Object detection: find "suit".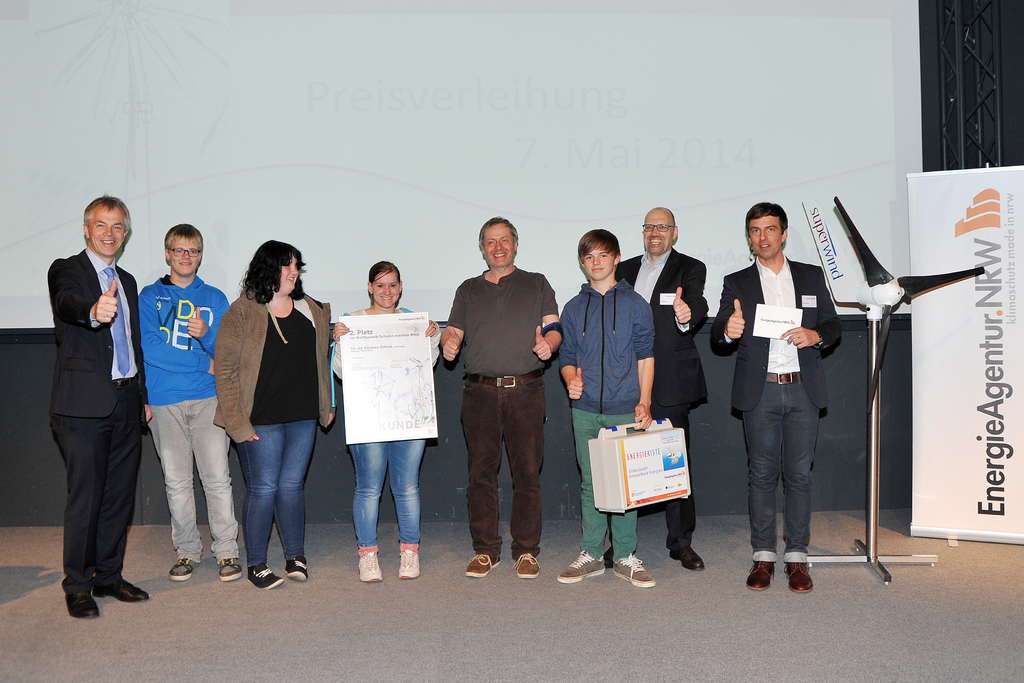
crop(706, 259, 845, 409).
